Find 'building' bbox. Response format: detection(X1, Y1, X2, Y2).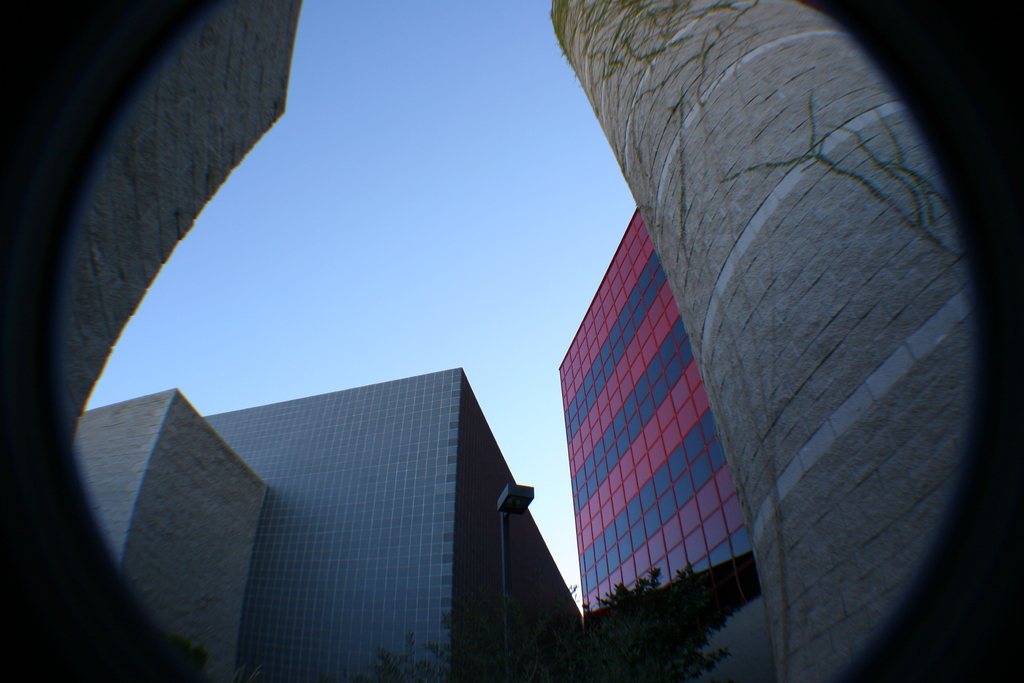
detection(555, 210, 750, 616).
